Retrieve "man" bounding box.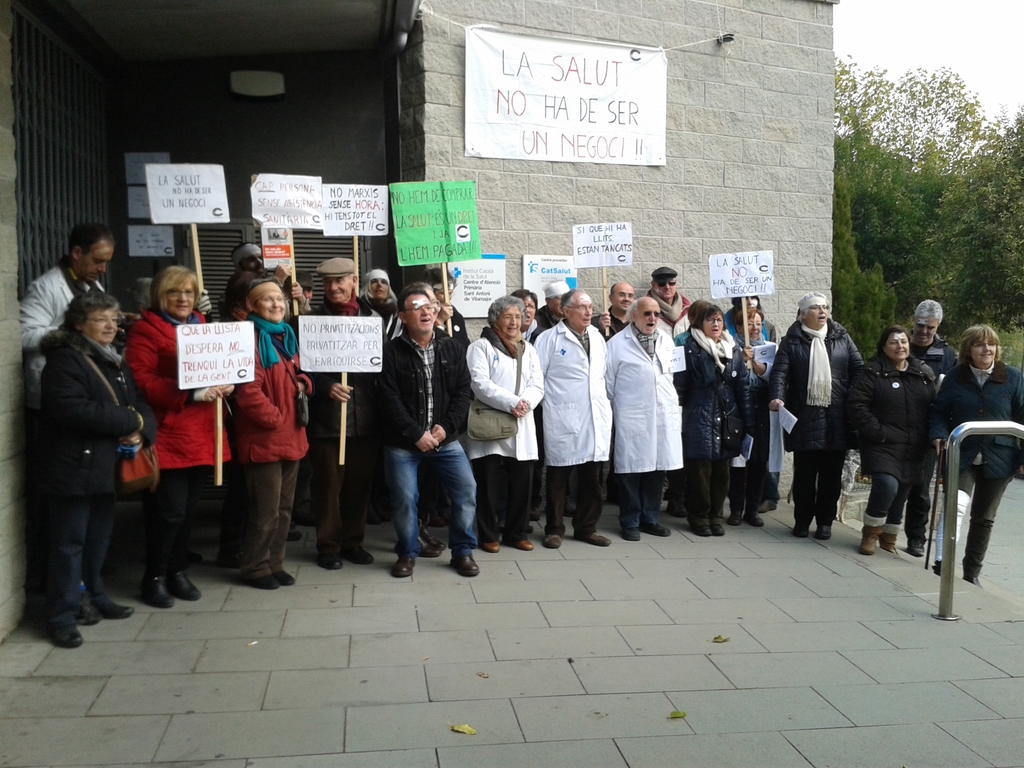
Bounding box: 392, 280, 481, 580.
